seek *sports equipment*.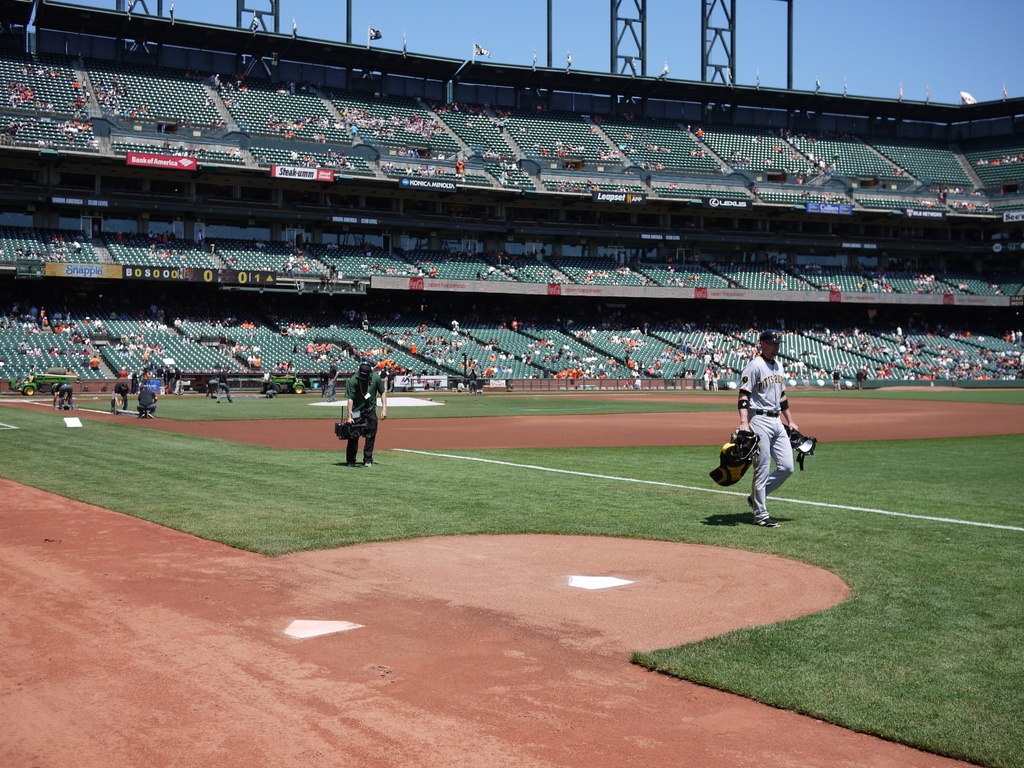
pyautogui.locateOnScreen(758, 329, 789, 346).
